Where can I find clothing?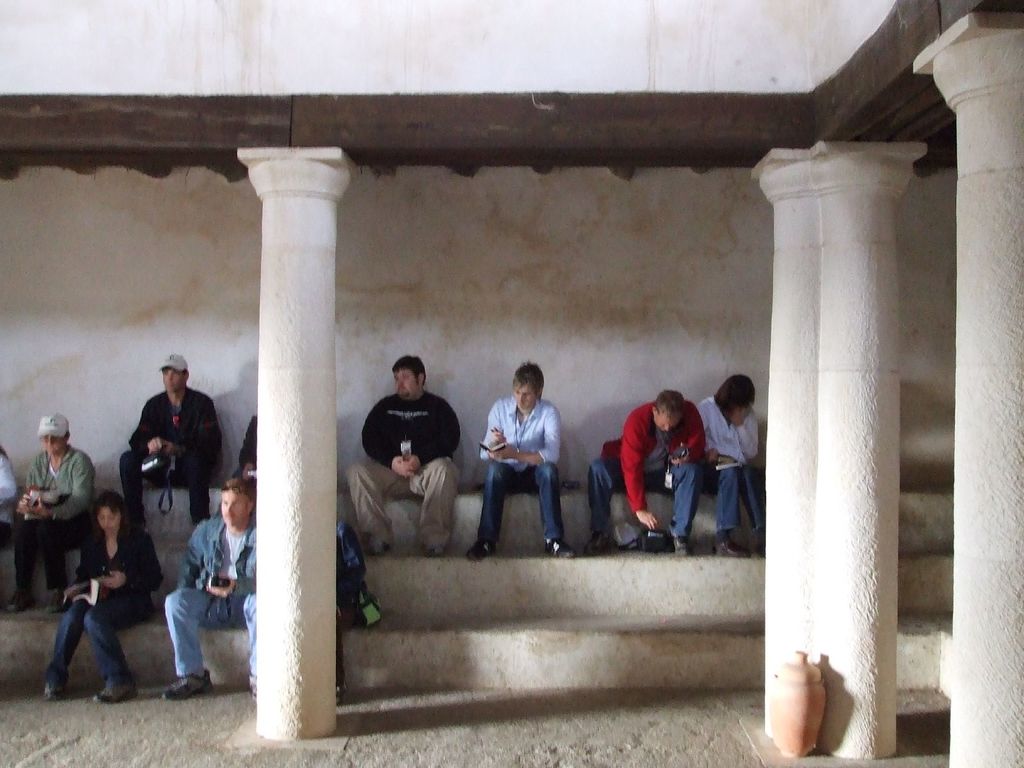
You can find it at locate(588, 405, 709, 541).
